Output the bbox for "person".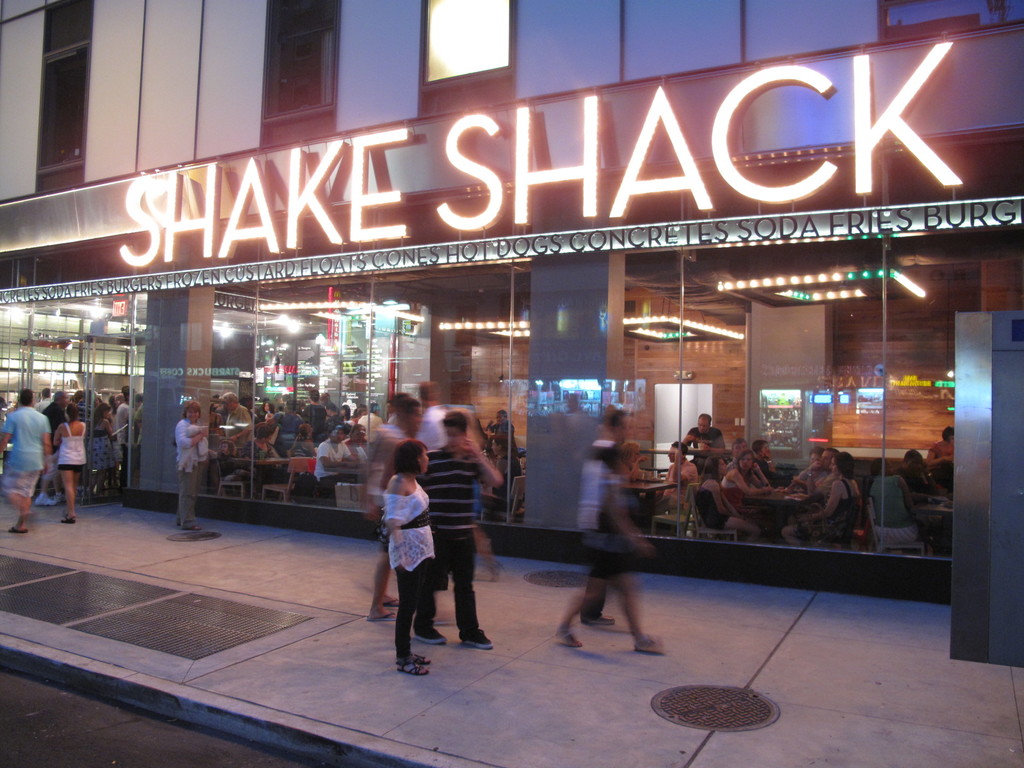
173/399/205/525.
